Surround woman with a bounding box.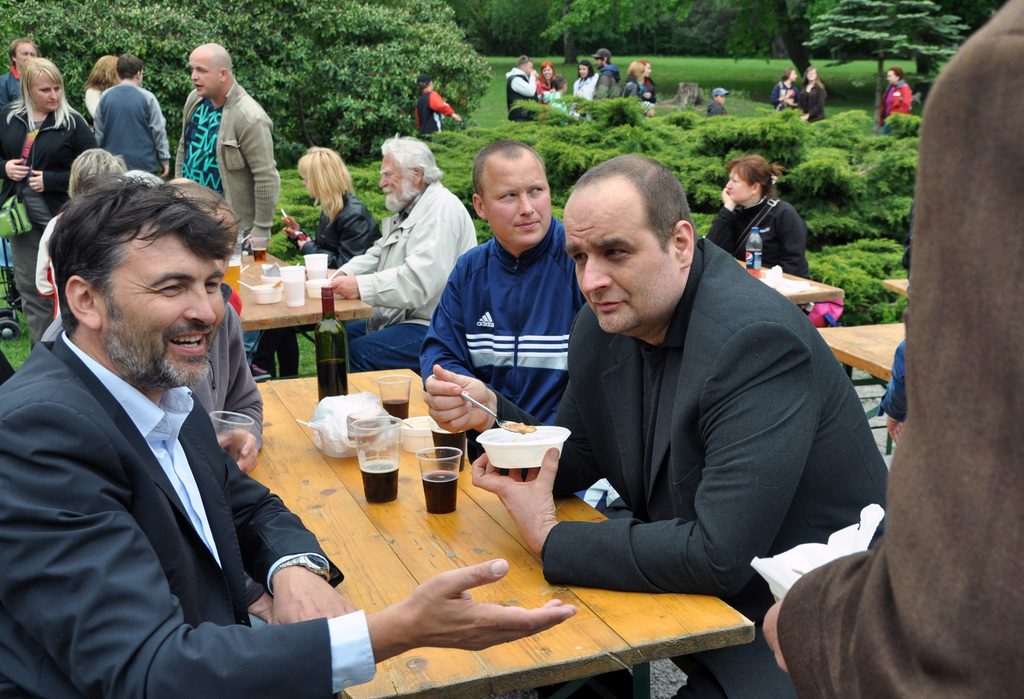
[x1=617, y1=61, x2=652, y2=106].
